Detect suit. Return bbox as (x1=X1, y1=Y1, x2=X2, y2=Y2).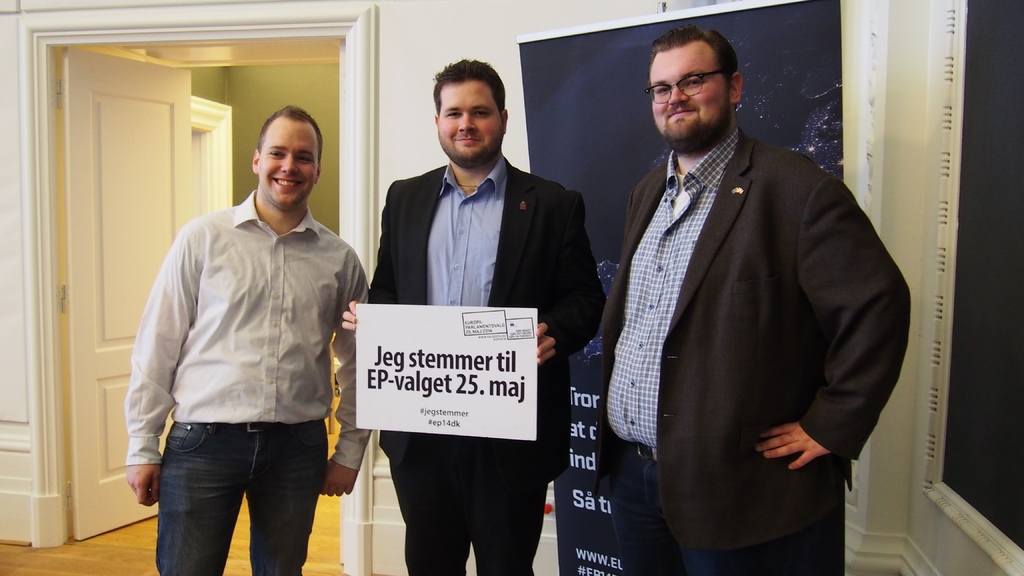
(x1=580, y1=40, x2=902, y2=557).
